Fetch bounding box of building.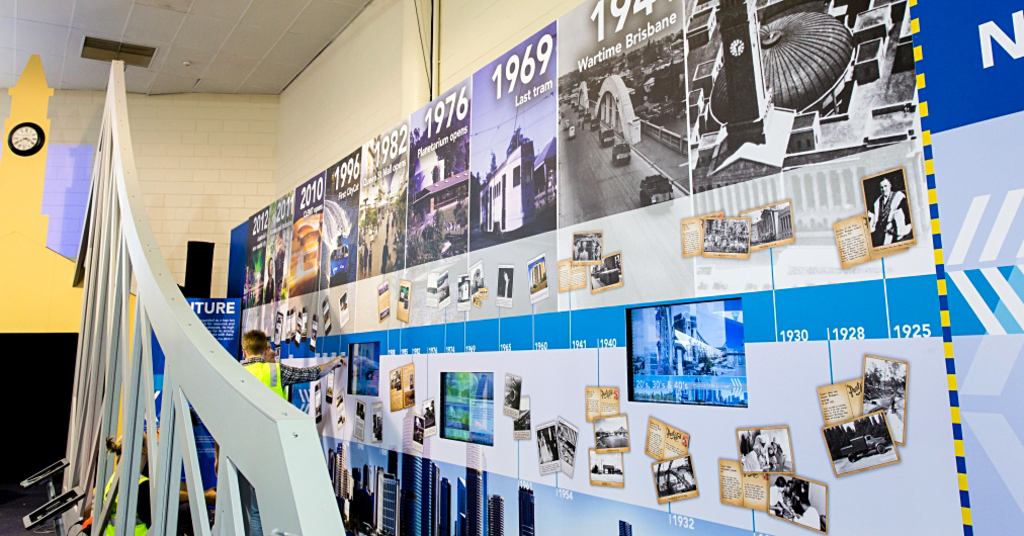
Bbox: rect(403, 157, 466, 268).
